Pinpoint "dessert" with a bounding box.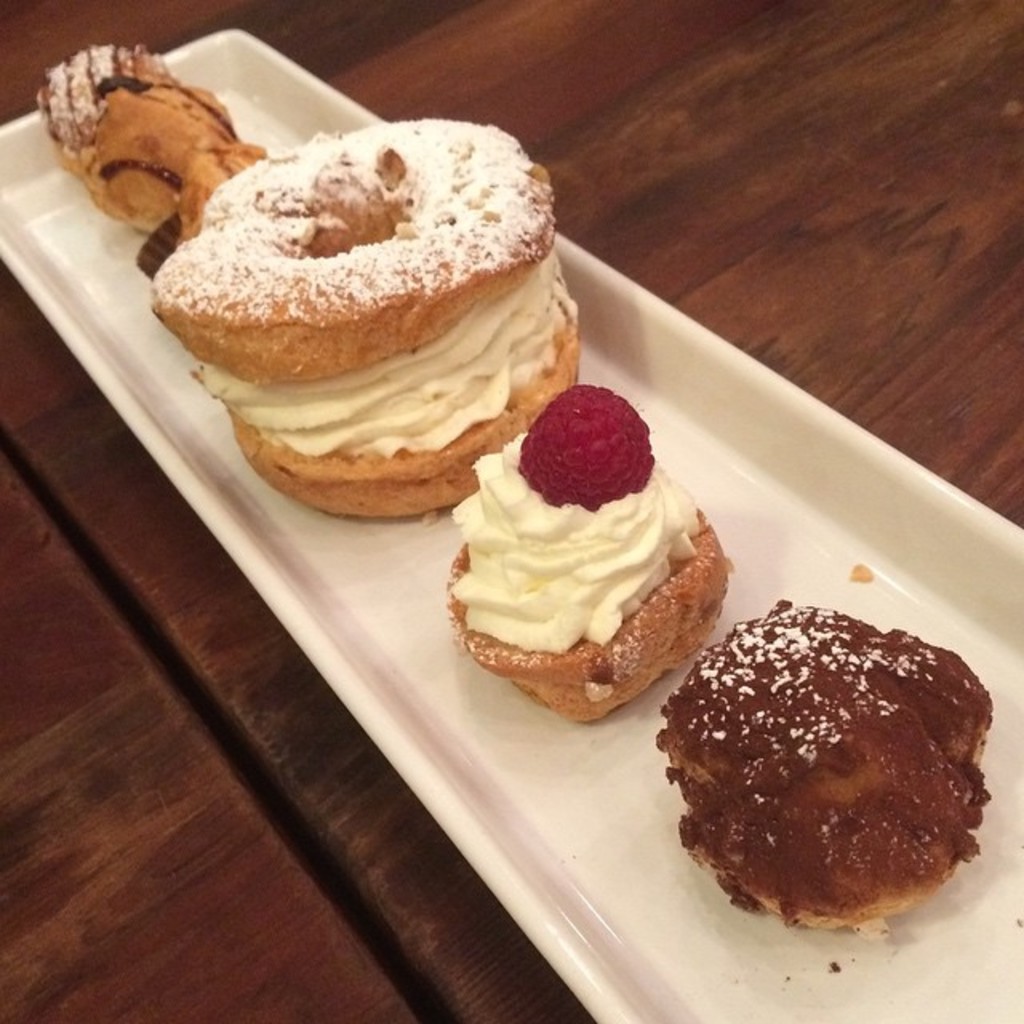
Rect(659, 619, 998, 938).
